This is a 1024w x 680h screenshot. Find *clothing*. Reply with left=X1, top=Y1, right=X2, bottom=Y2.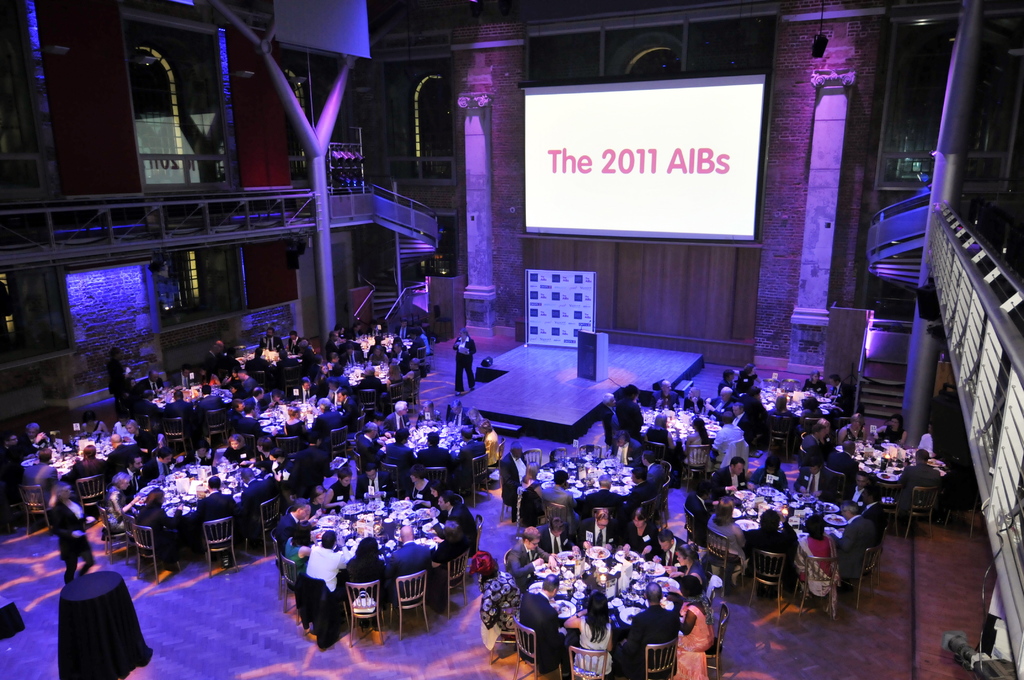
left=714, top=422, right=745, bottom=463.
